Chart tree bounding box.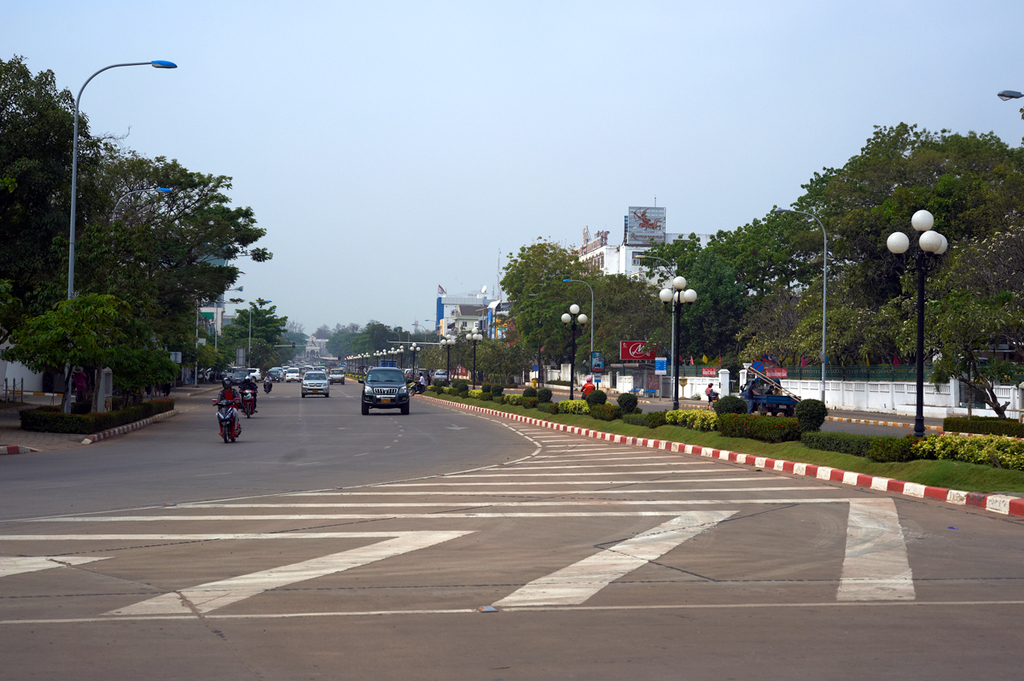
Charted: <bbox>799, 116, 1023, 289</bbox>.
